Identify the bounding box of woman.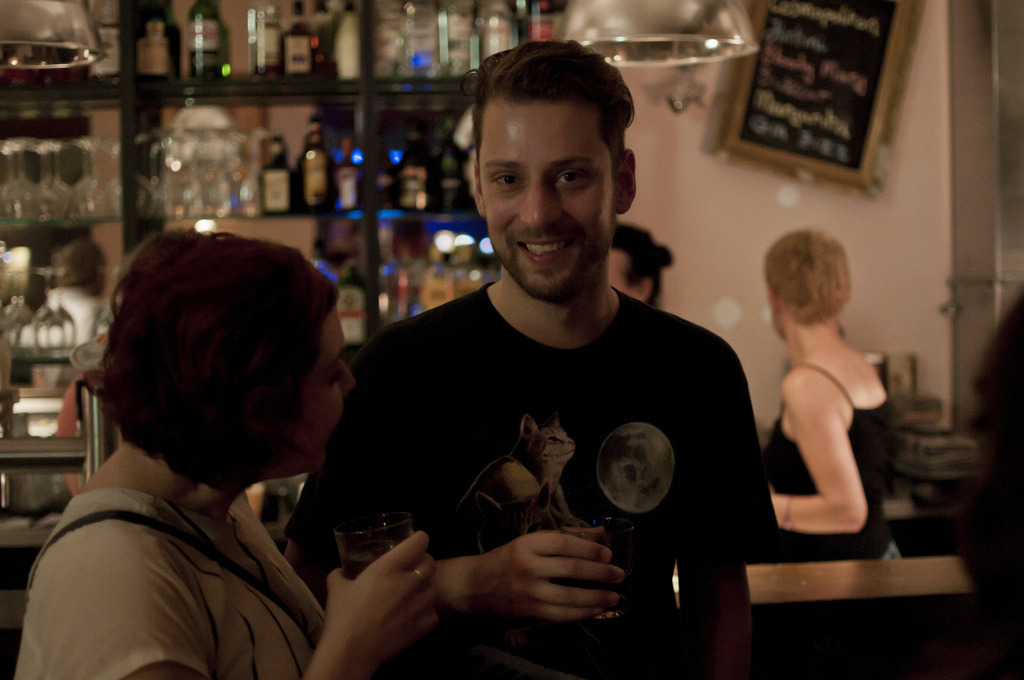
[left=757, top=236, right=902, bottom=560].
